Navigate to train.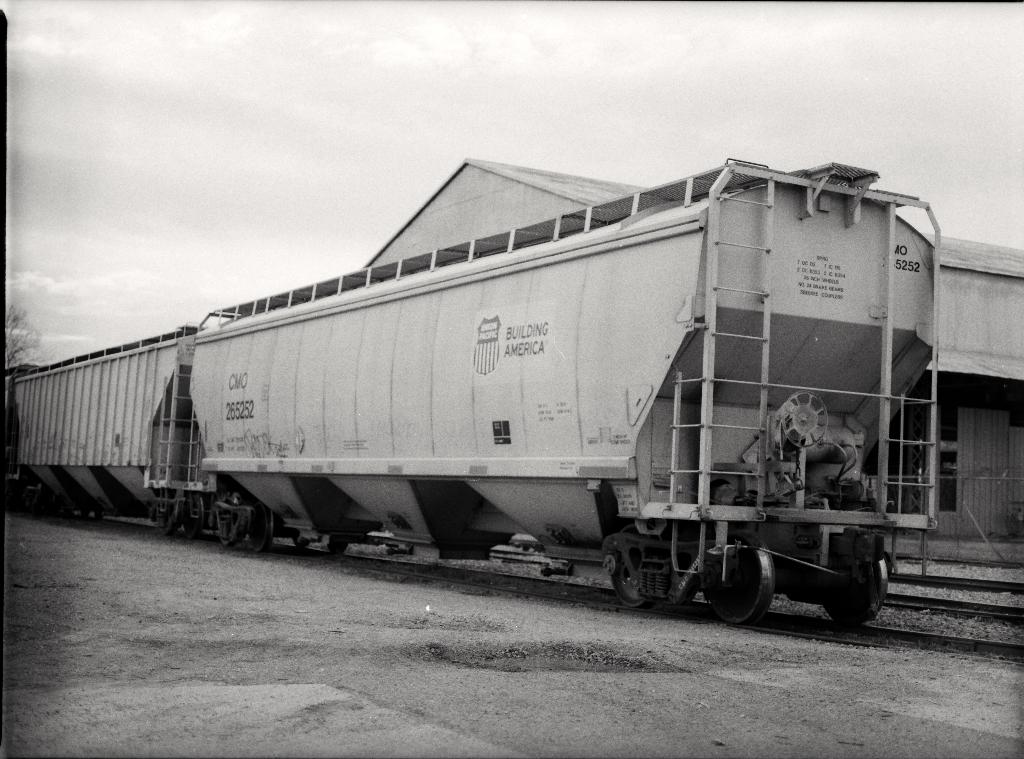
Navigation target: (0, 160, 936, 623).
